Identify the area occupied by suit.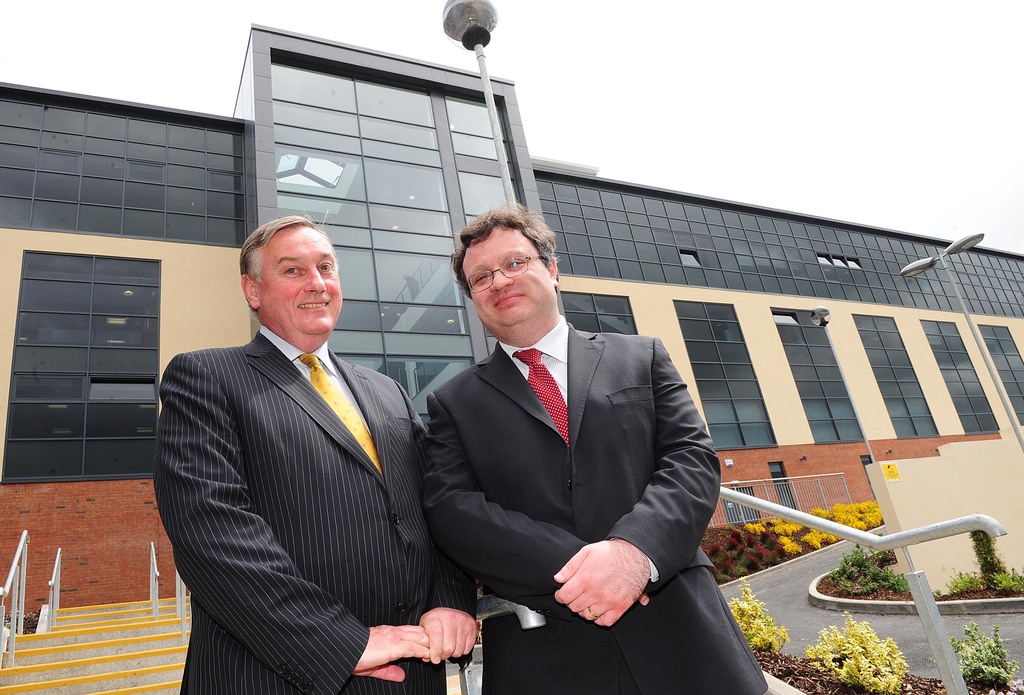
Area: bbox=[163, 230, 455, 694].
